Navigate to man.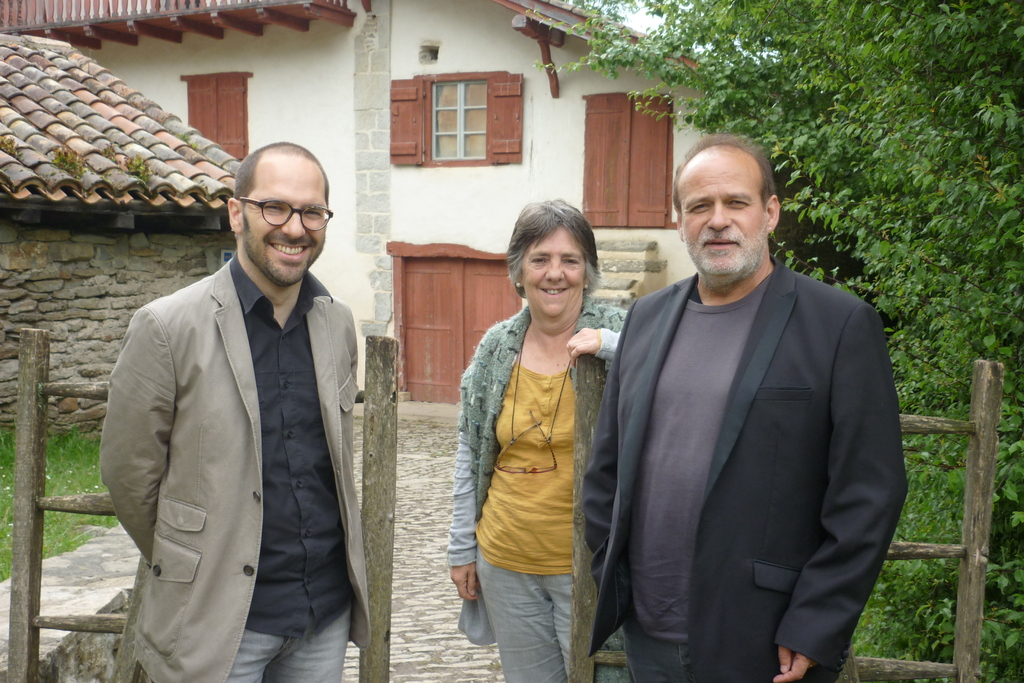
Navigation target: box=[97, 140, 374, 682].
